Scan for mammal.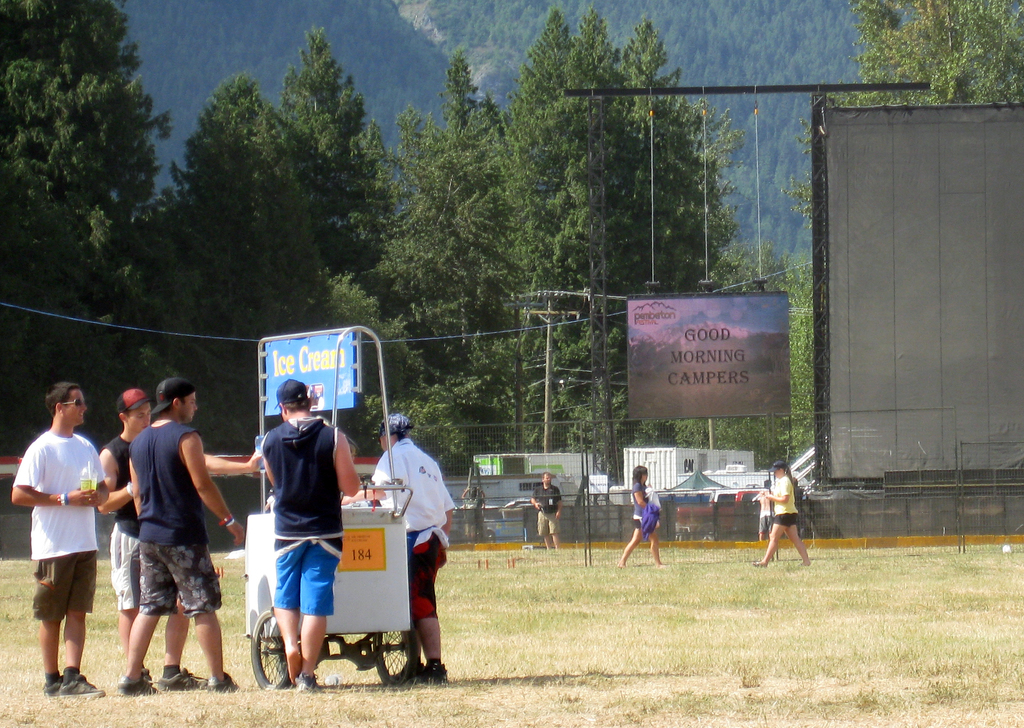
Scan result: 757:462:813:567.
